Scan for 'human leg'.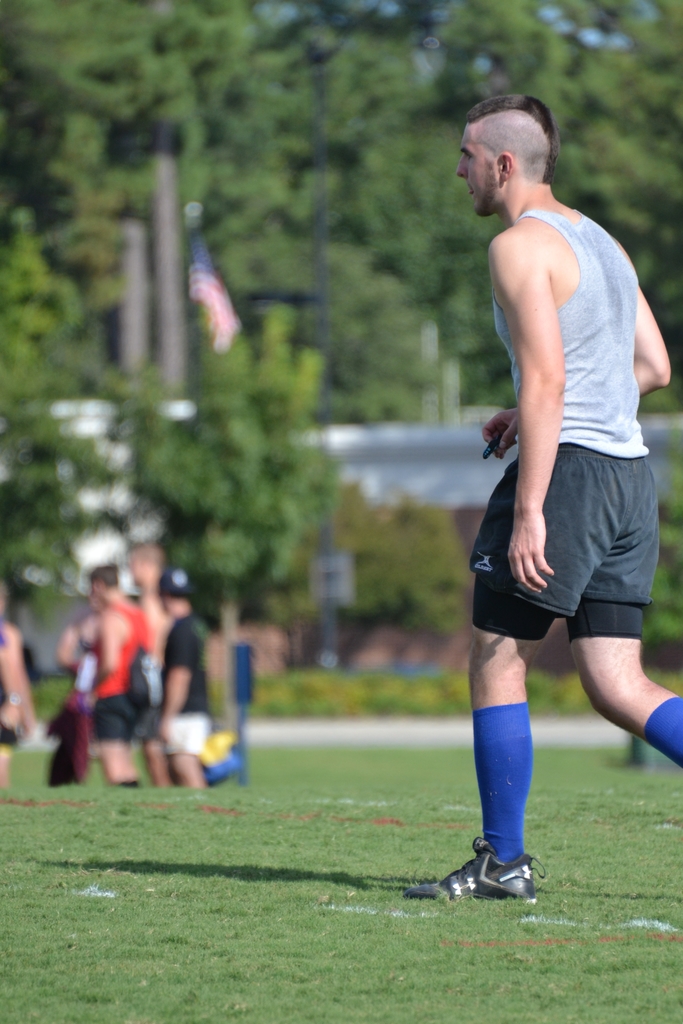
Scan result: region(402, 570, 558, 902).
